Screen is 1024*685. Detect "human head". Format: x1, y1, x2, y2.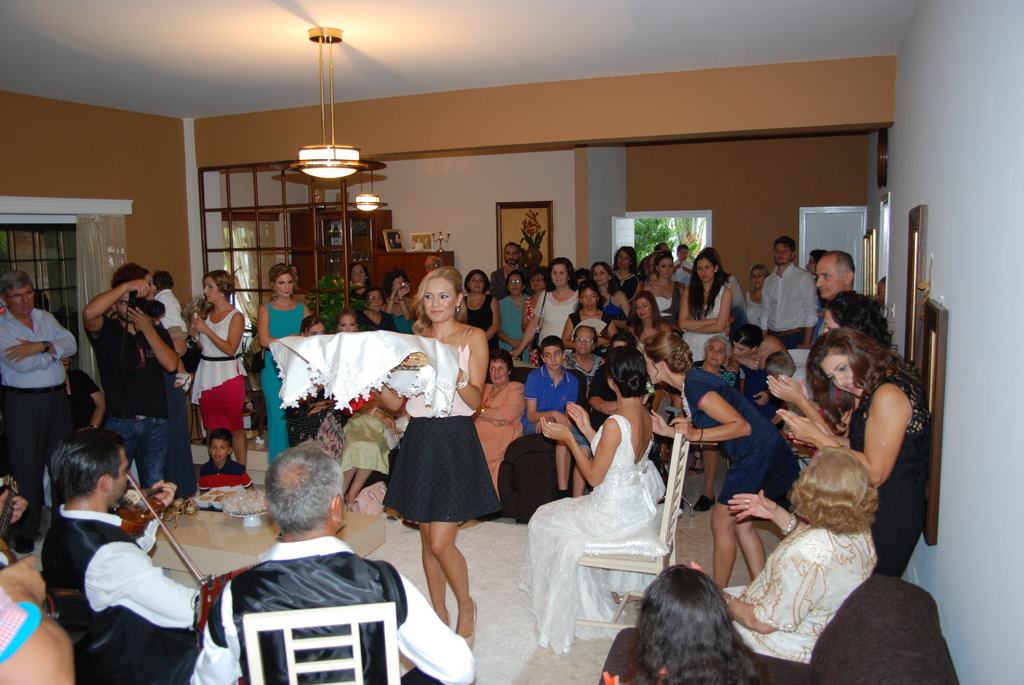
347, 261, 366, 287.
